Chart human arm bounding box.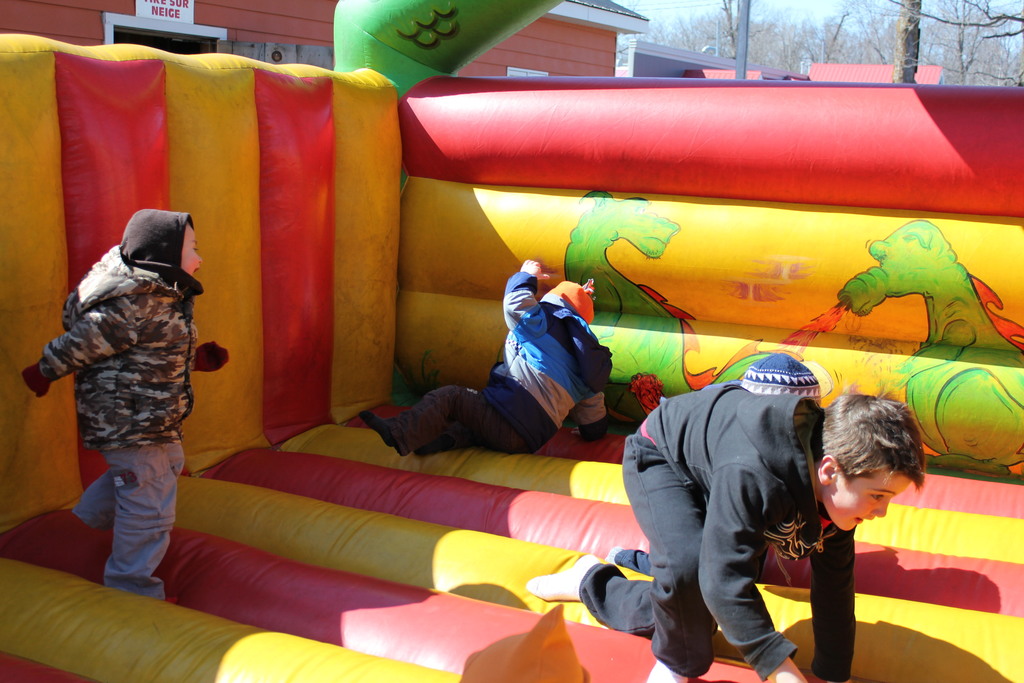
Charted: left=815, top=544, right=861, bottom=682.
